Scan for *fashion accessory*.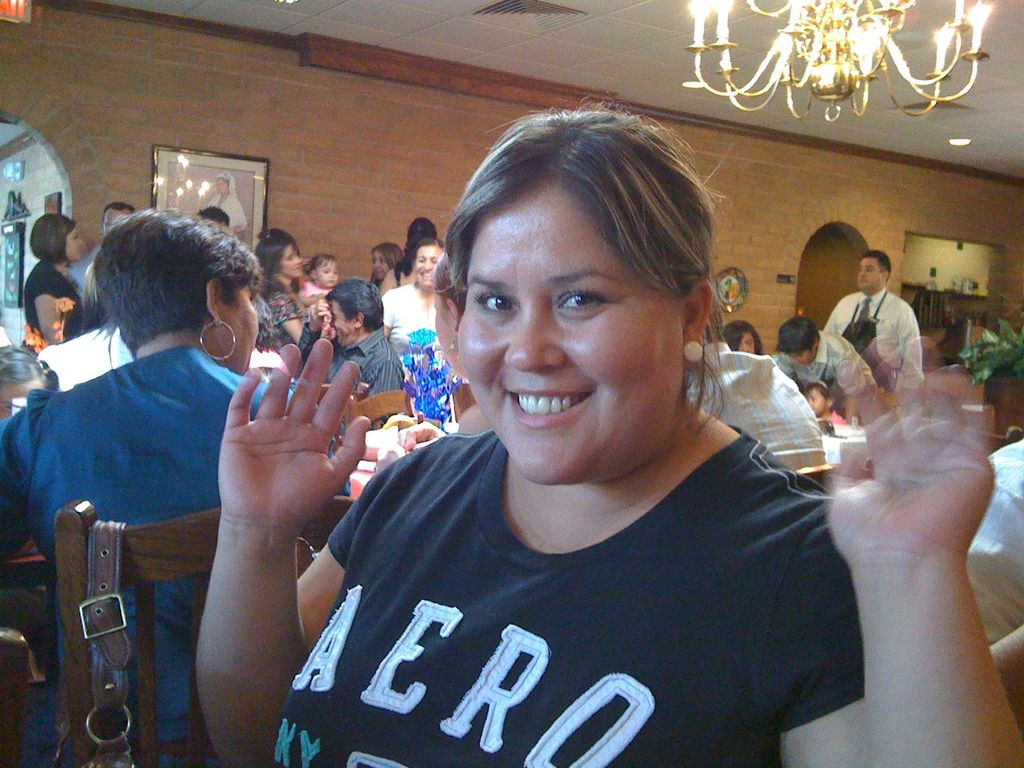
Scan result: bbox=(678, 338, 705, 364).
